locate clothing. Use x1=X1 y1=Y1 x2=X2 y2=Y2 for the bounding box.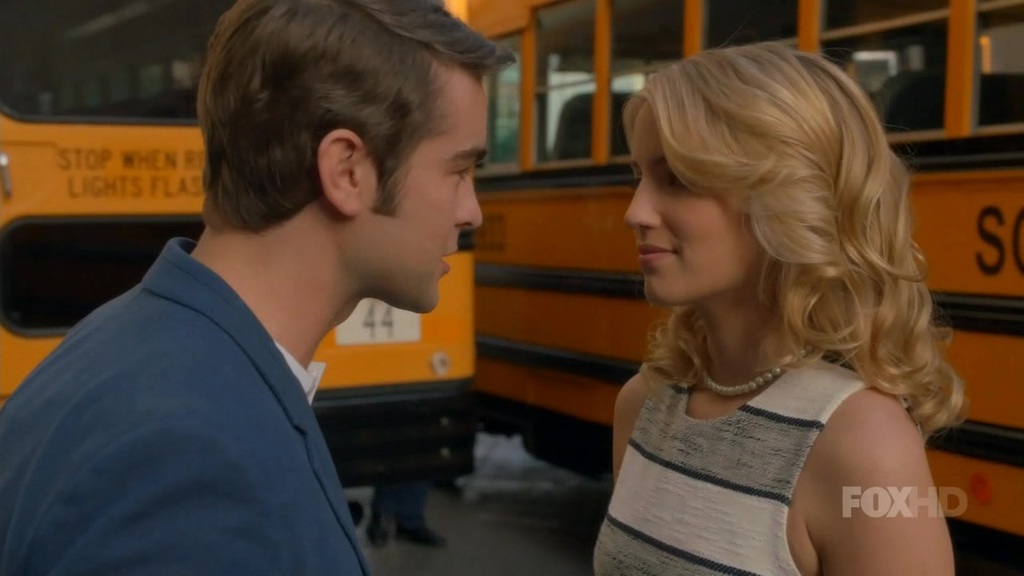
x1=20 y1=200 x2=446 y2=566.
